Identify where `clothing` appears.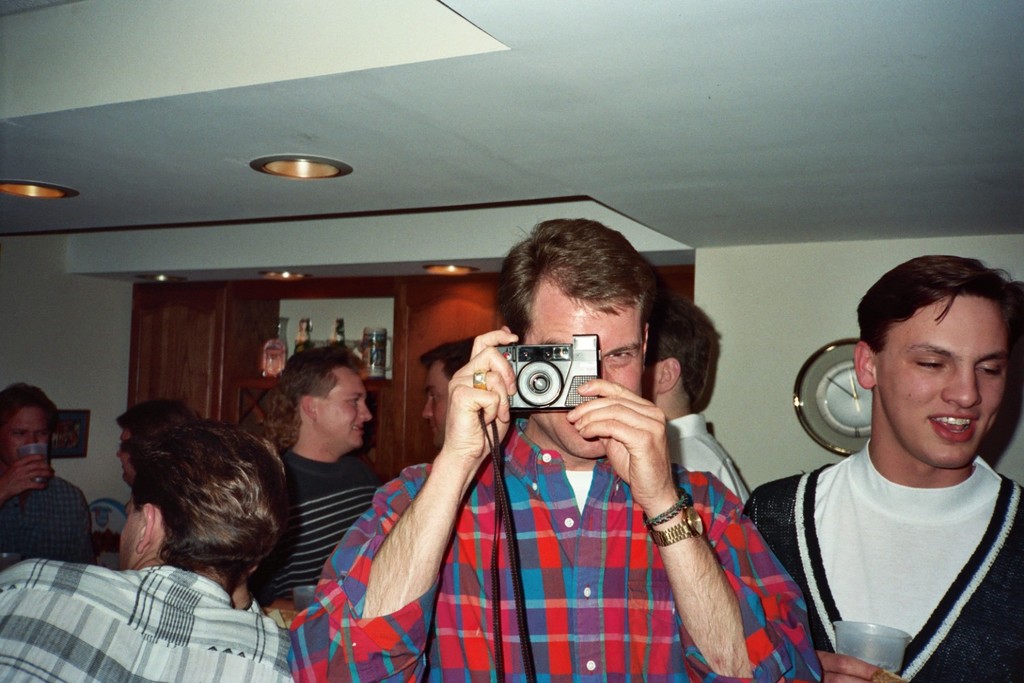
Appears at [left=292, top=421, right=820, bottom=682].
